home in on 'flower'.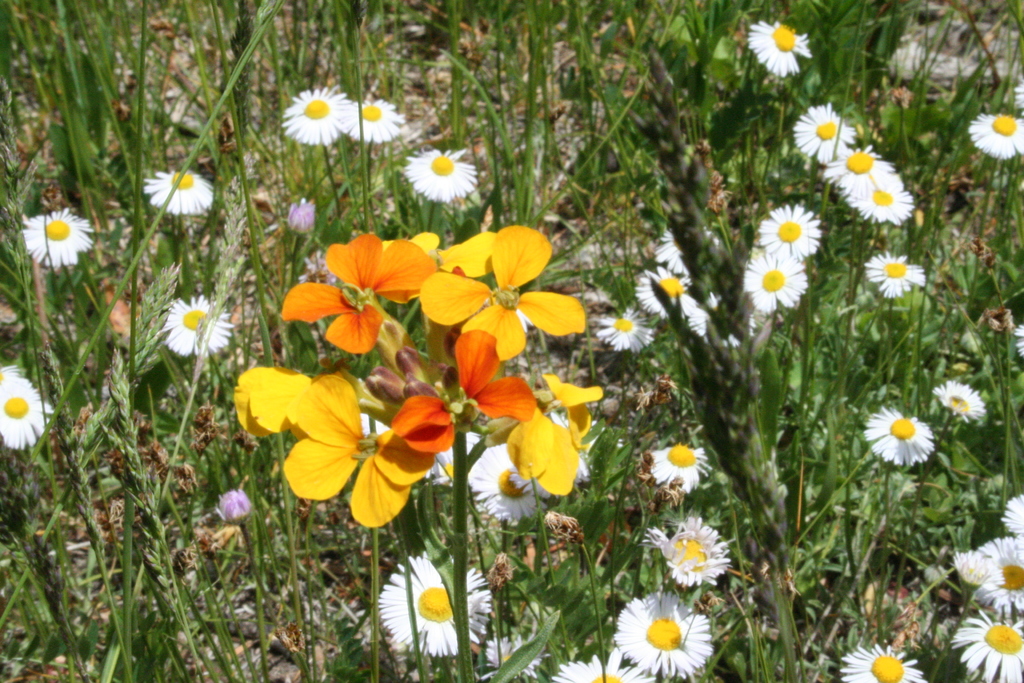
Homed in at box=[859, 406, 943, 477].
